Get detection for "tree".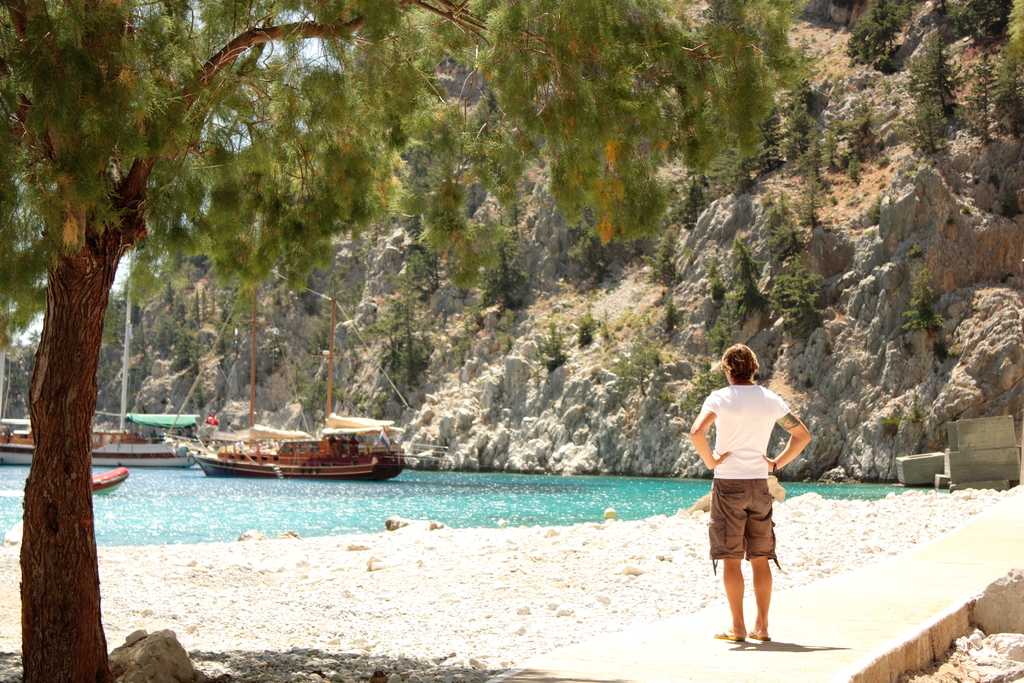
Detection: 913 29 970 112.
